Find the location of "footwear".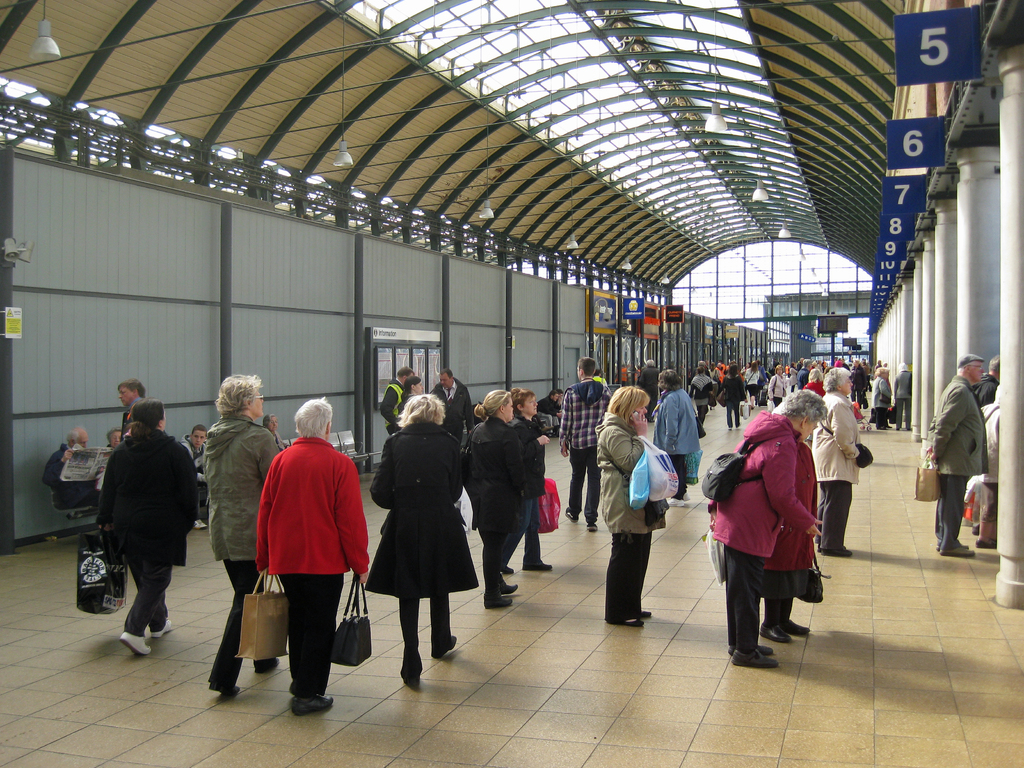
Location: l=209, t=683, r=239, b=698.
